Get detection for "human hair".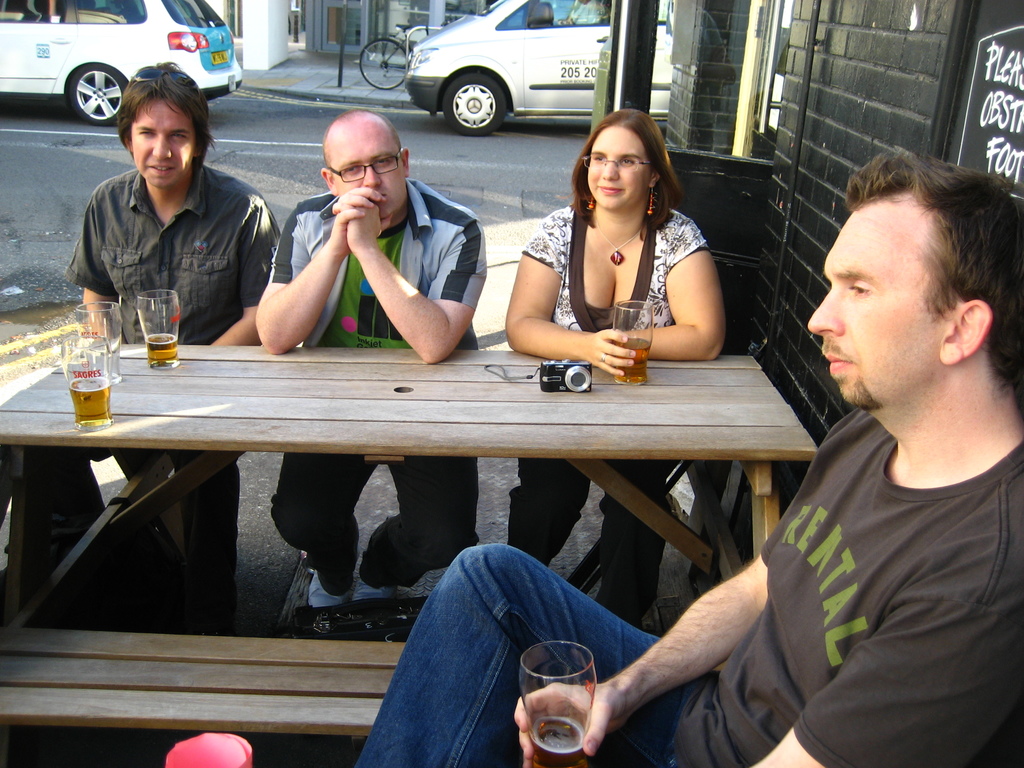
Detection: BBox(569, 110, 681, 238).
